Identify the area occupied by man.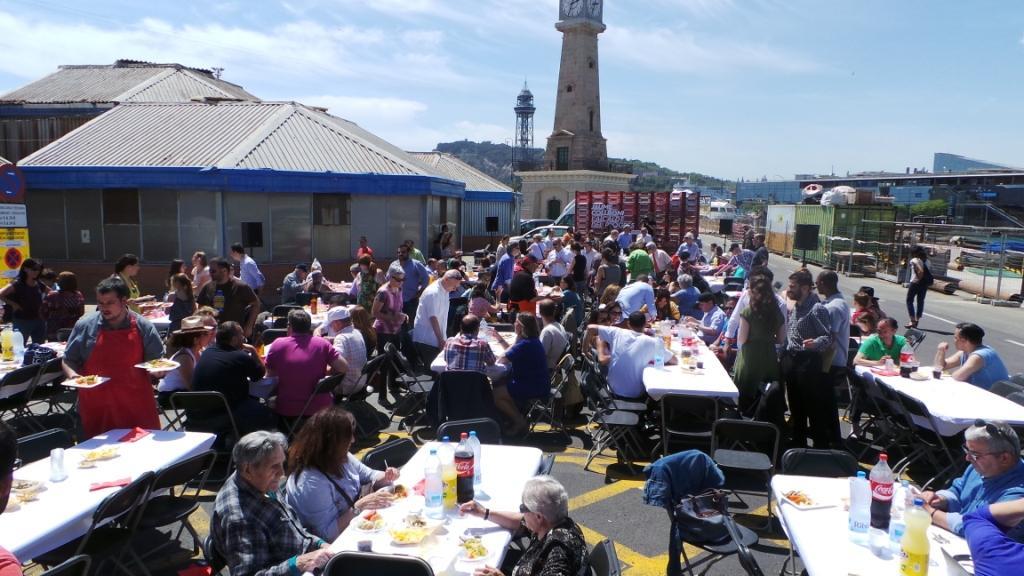
Area: [209,428,340,575].
